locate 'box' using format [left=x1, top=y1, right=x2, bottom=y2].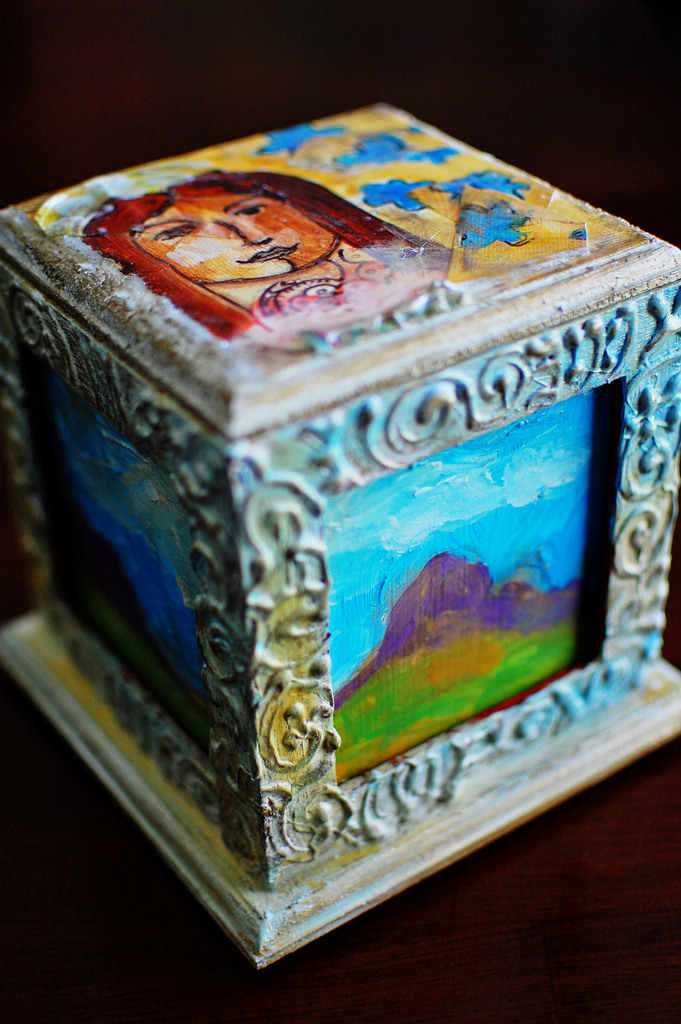
[left=0, top=100, right=680, bottom=962].
